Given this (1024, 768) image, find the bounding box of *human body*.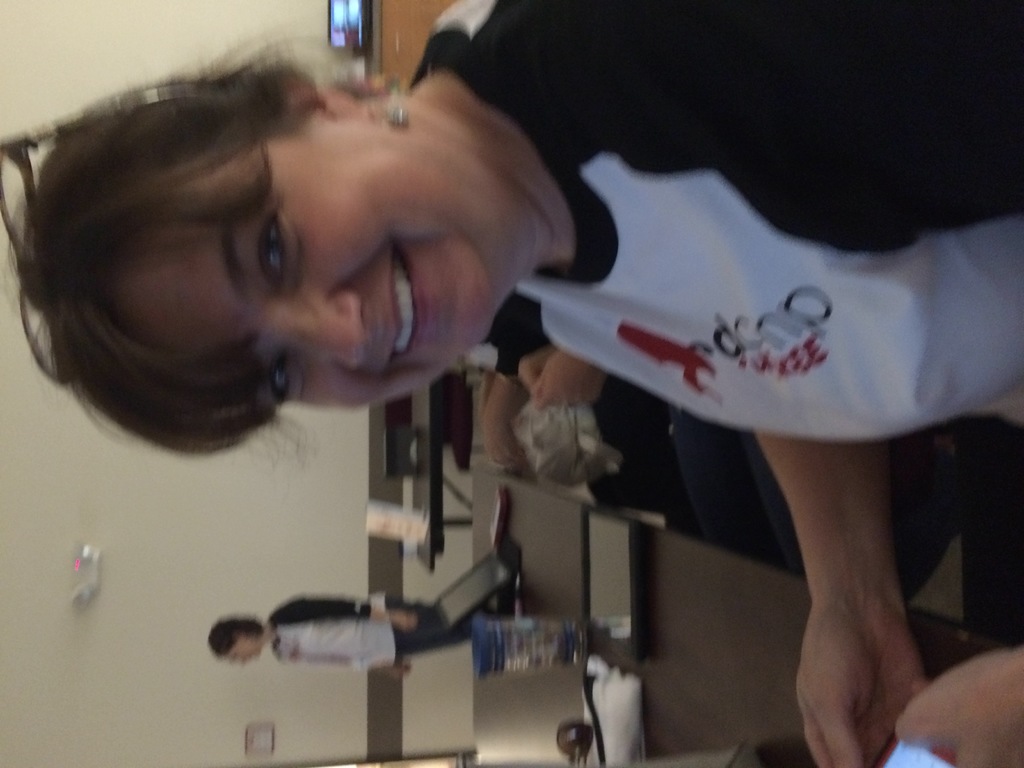
268, 594, 473, 664.
